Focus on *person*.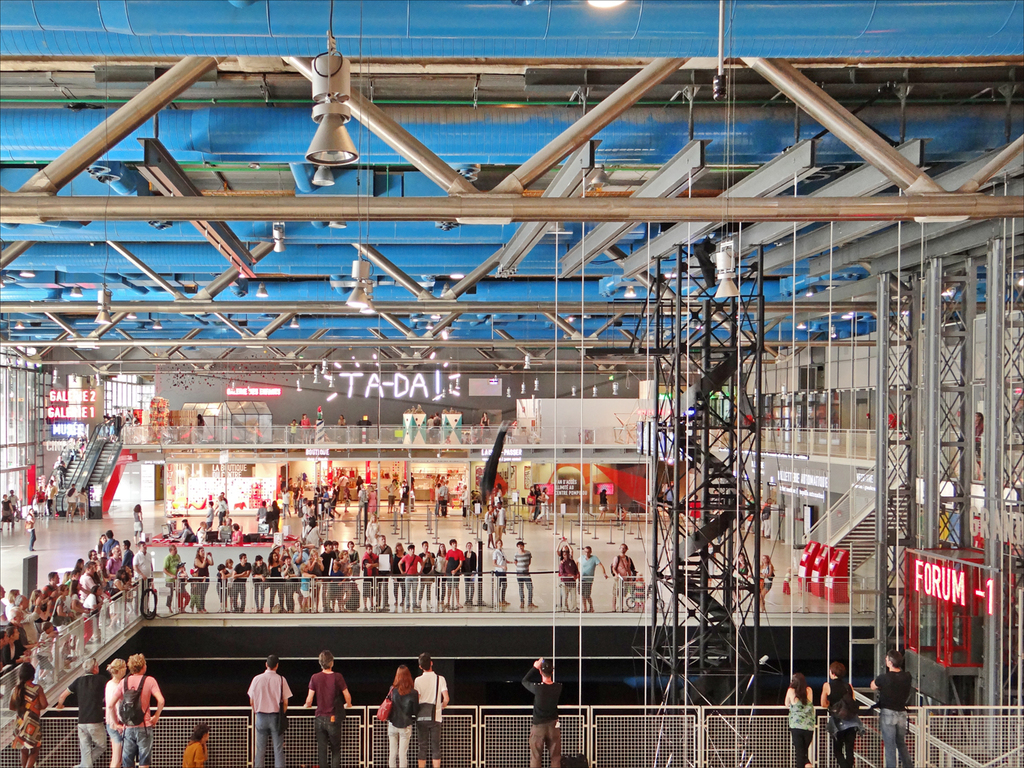
Focused at Rect(245, 661, 292, 767).
